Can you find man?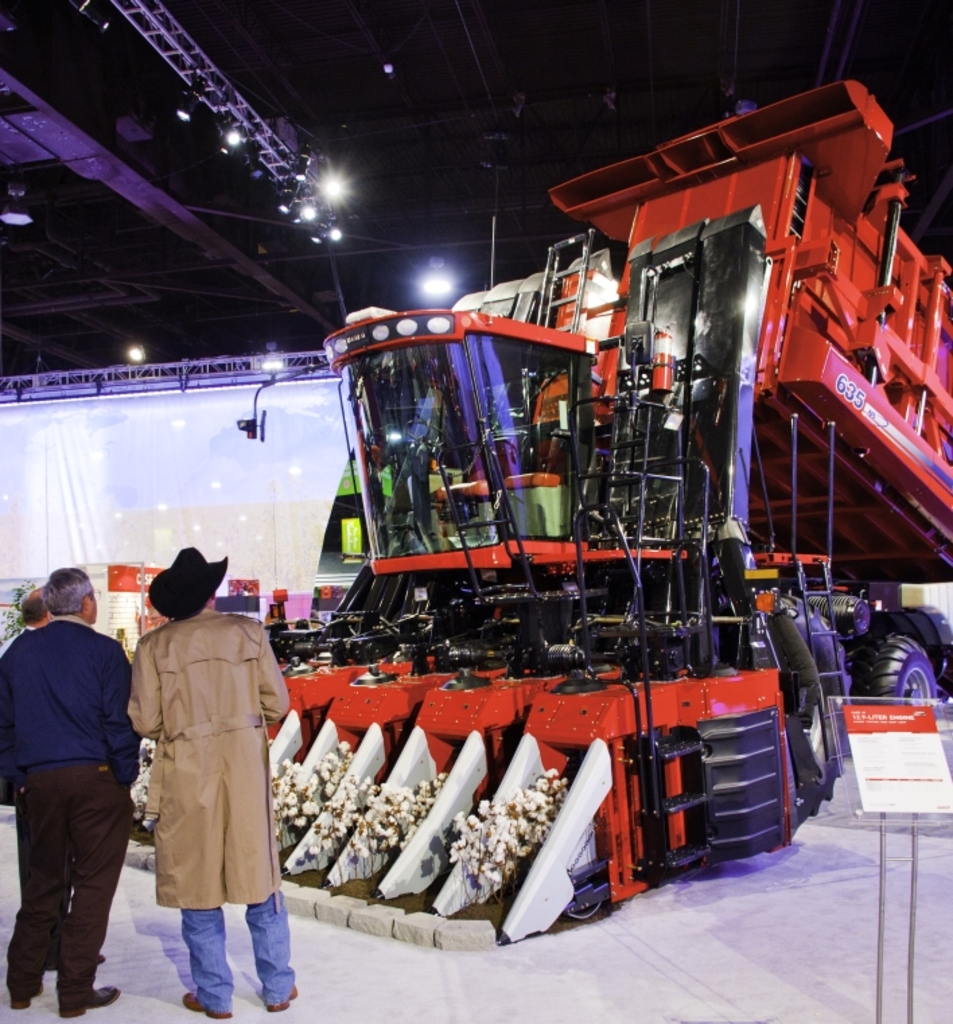
Yes, bounding box: 0/585/55/654.
